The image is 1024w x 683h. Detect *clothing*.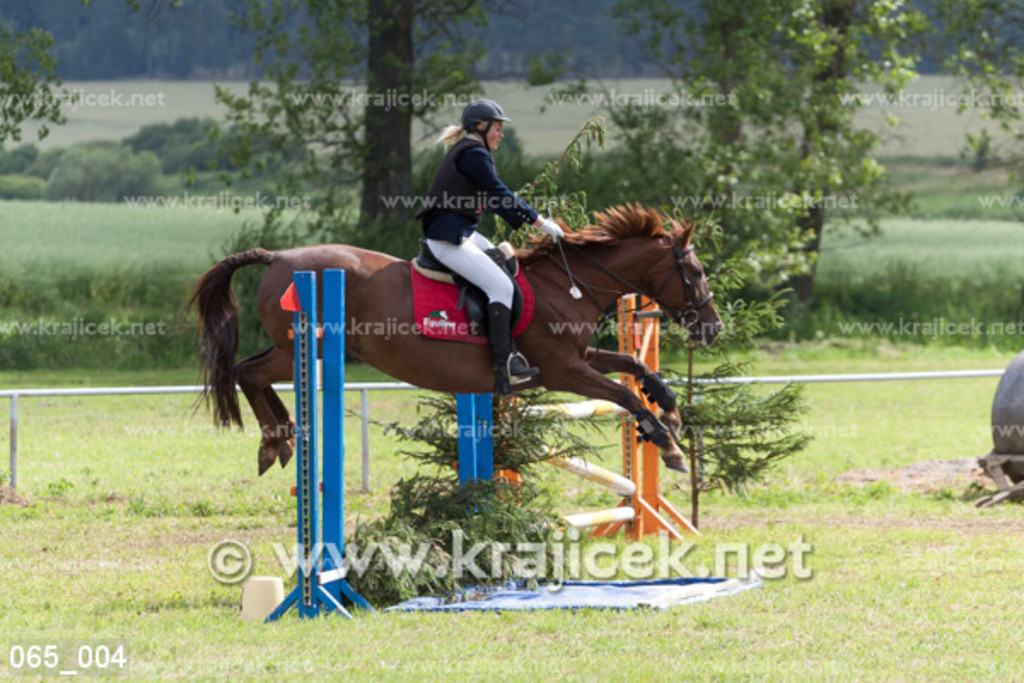
Detection: crop(413, 128, 543, 314).
